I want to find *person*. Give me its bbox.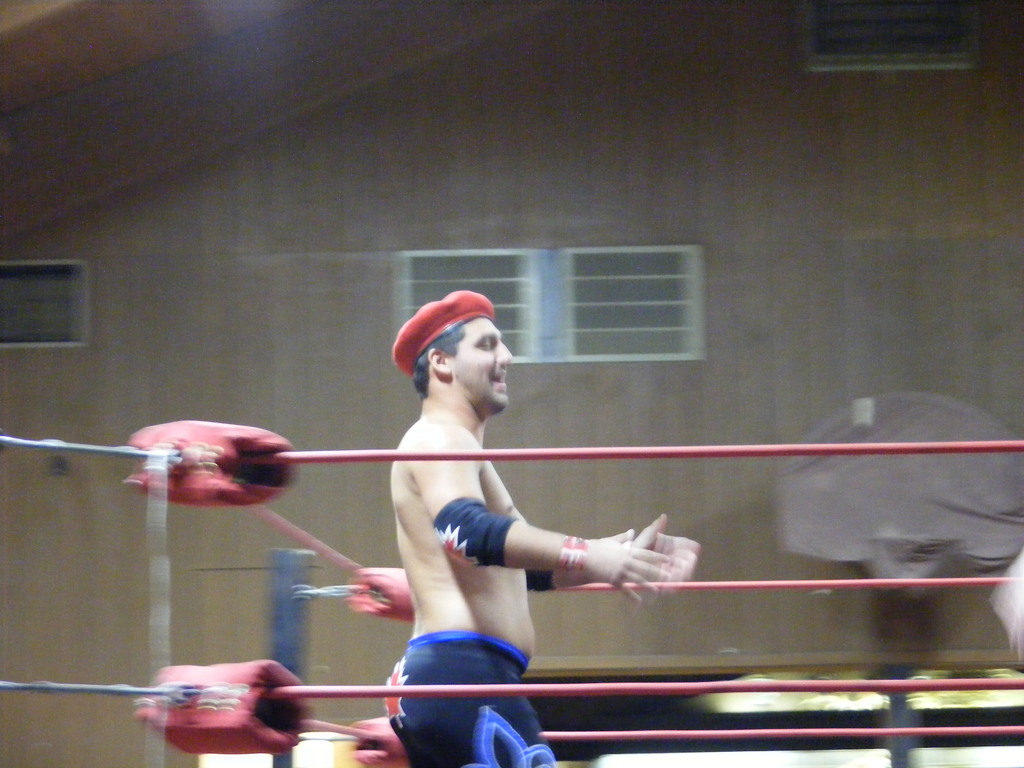
[left=374, top=279, right=705, bottom=767].
